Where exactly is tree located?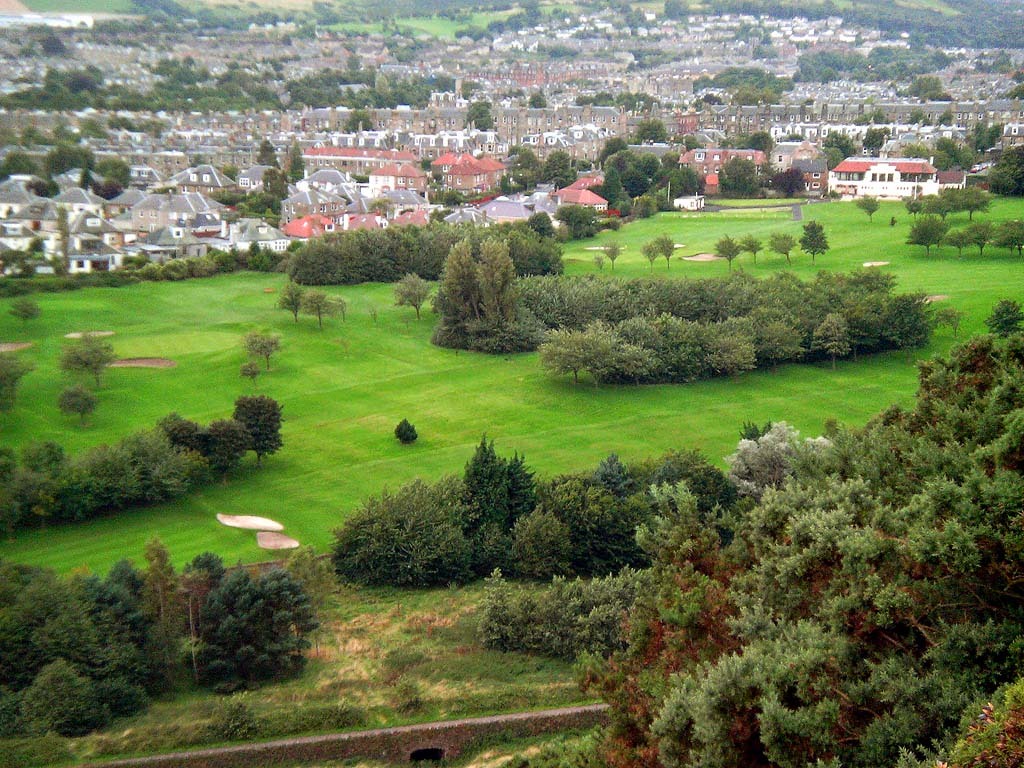
Its bounding box is <region>642, 127, 667, 151</region>.
